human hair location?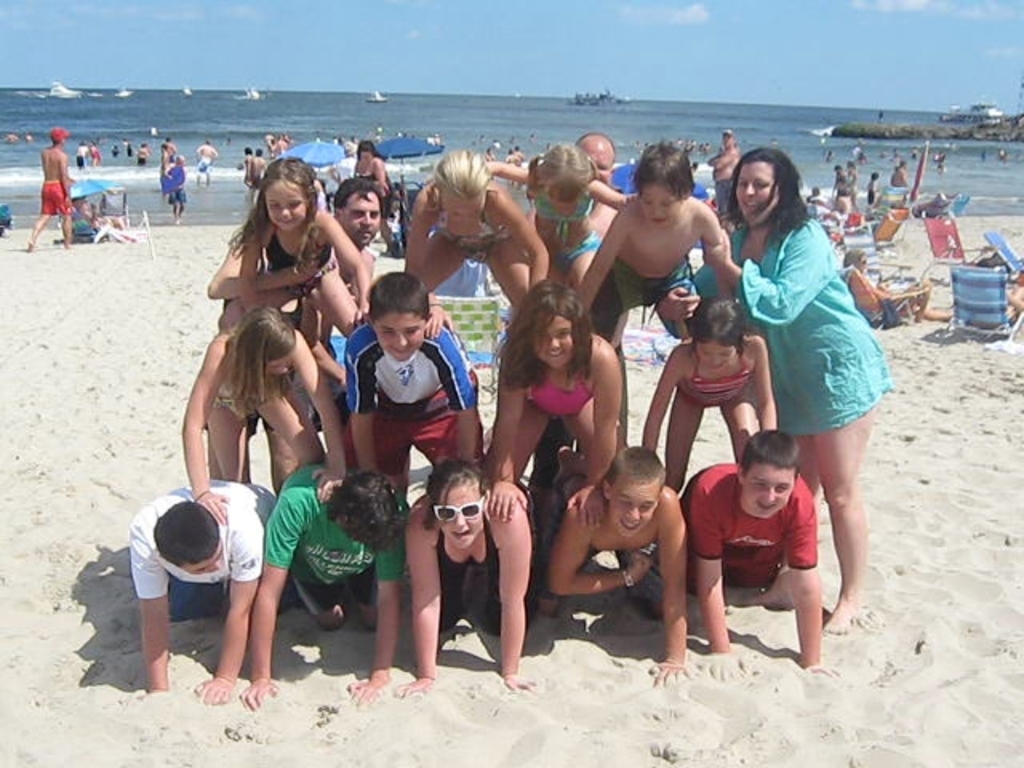
select_region(688, 296, 746, 358)
